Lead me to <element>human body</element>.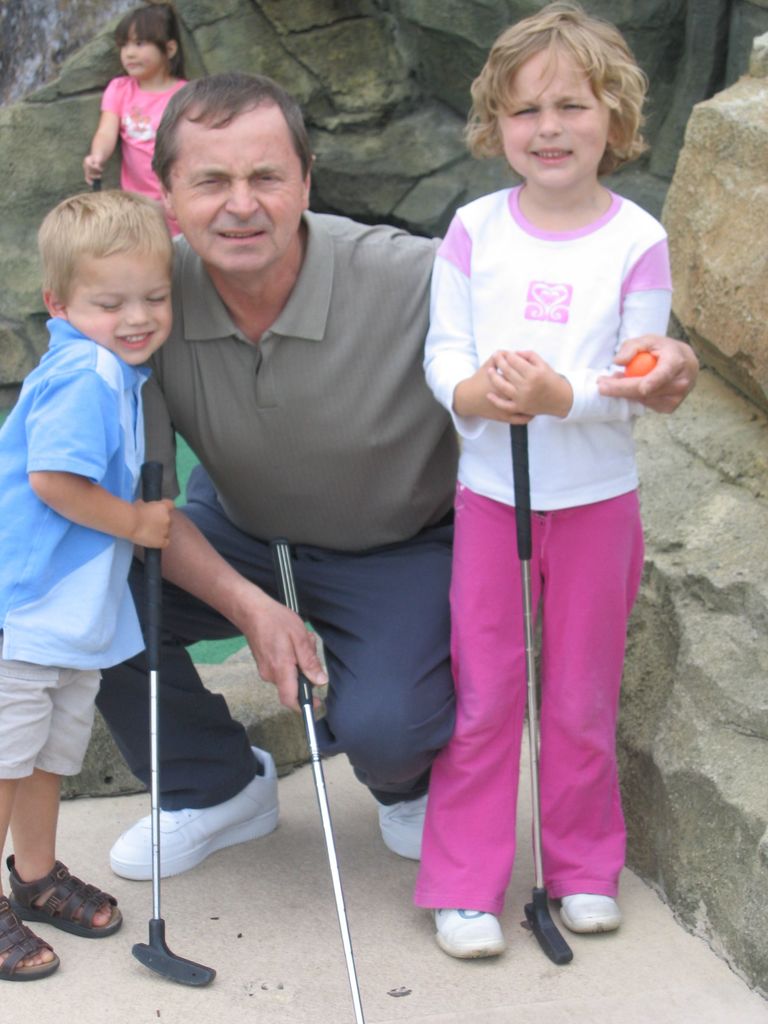
Lead to (90,67,440,886).
